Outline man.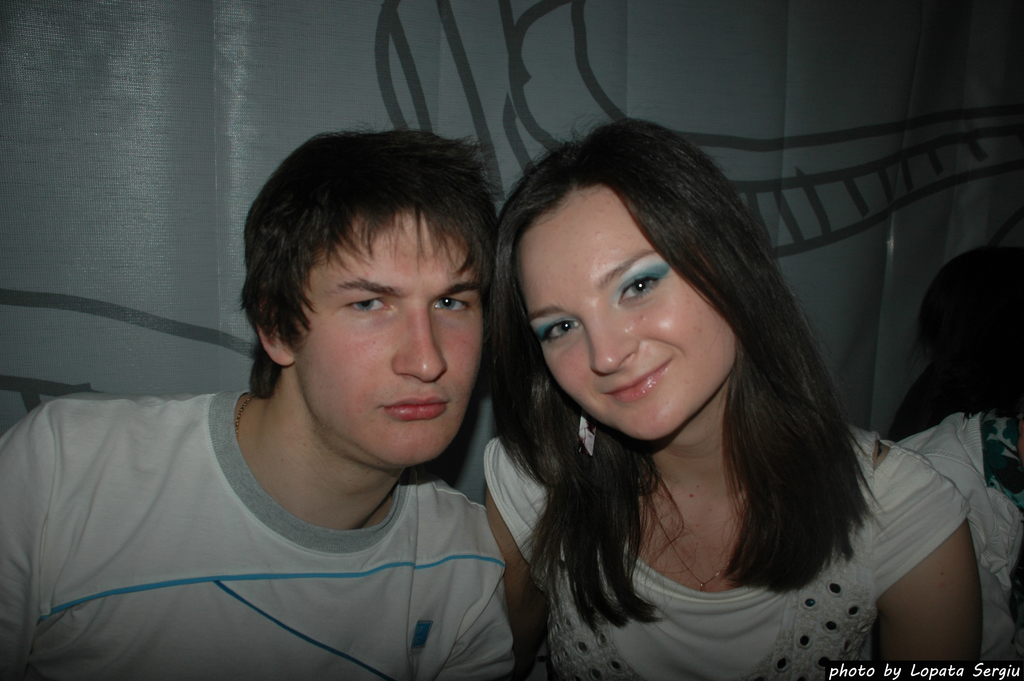
Outline: box=[0, 129, 517, 680].
